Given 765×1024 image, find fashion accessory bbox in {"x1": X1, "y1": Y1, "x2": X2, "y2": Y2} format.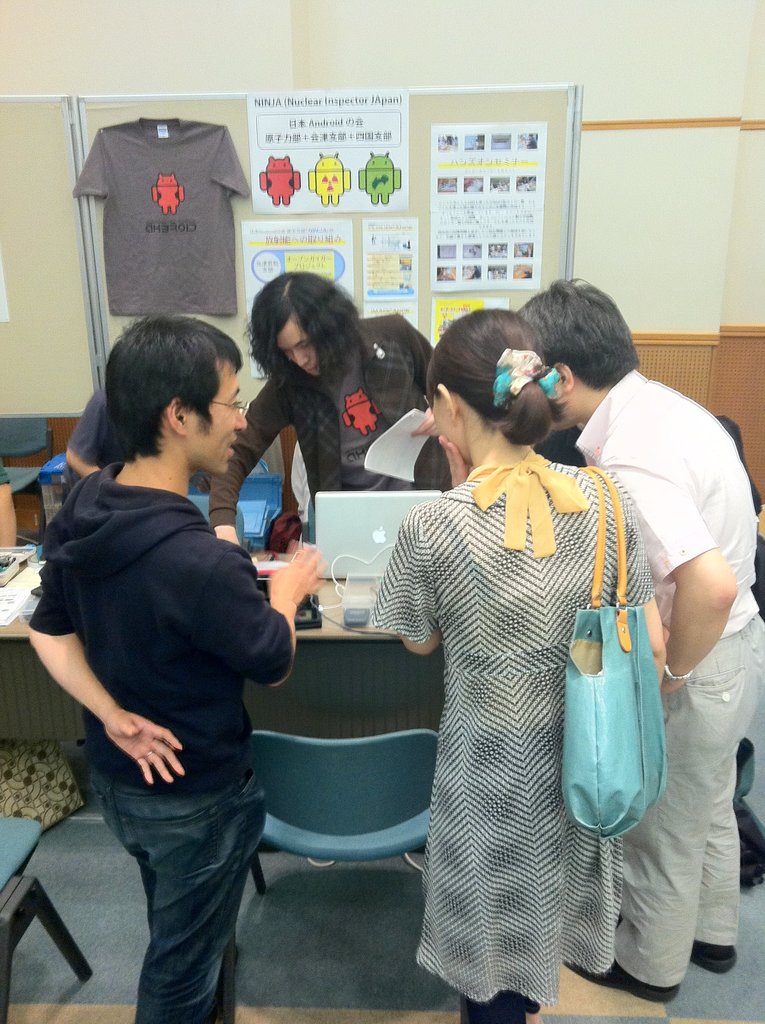
{"x1": 462, "y1": 448, "x2": 590, "y2": 562}.
